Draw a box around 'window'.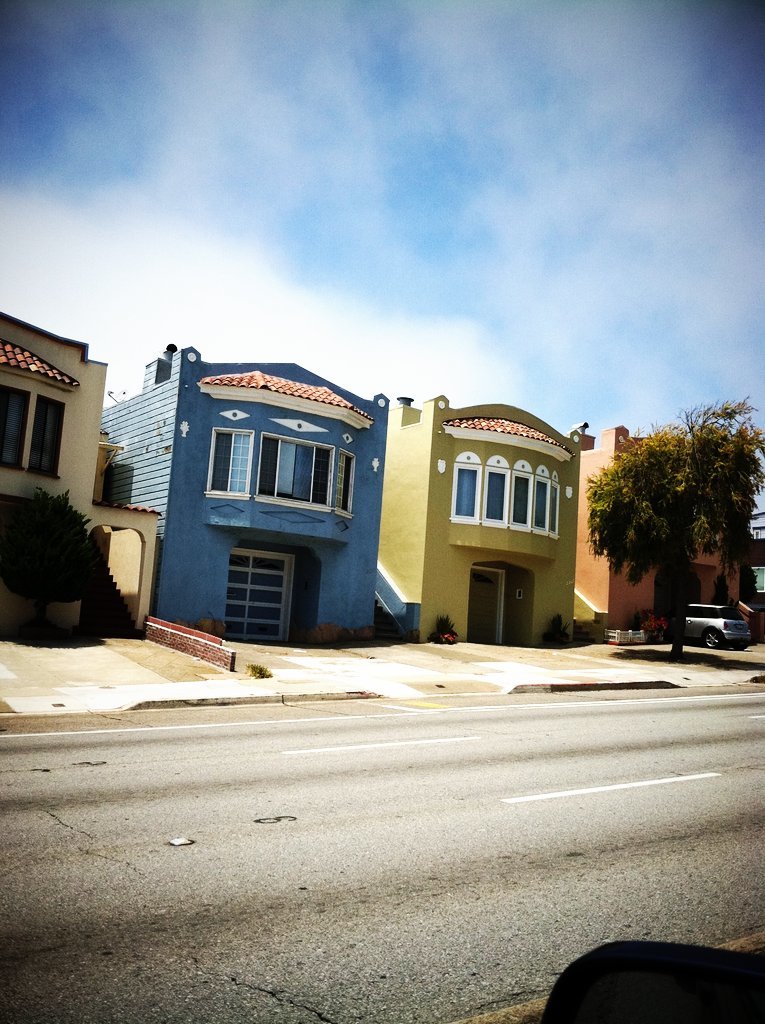
box=[0, 388, 62, 482].
